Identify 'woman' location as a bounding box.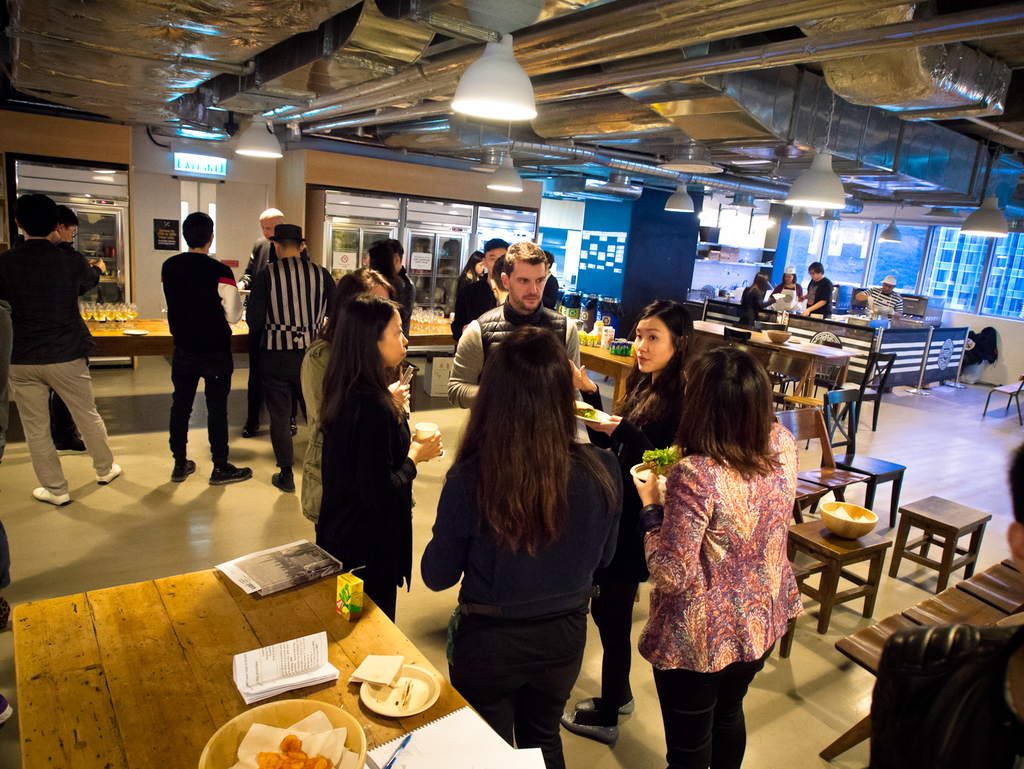
bbox=(737, 271, 780, 331).
